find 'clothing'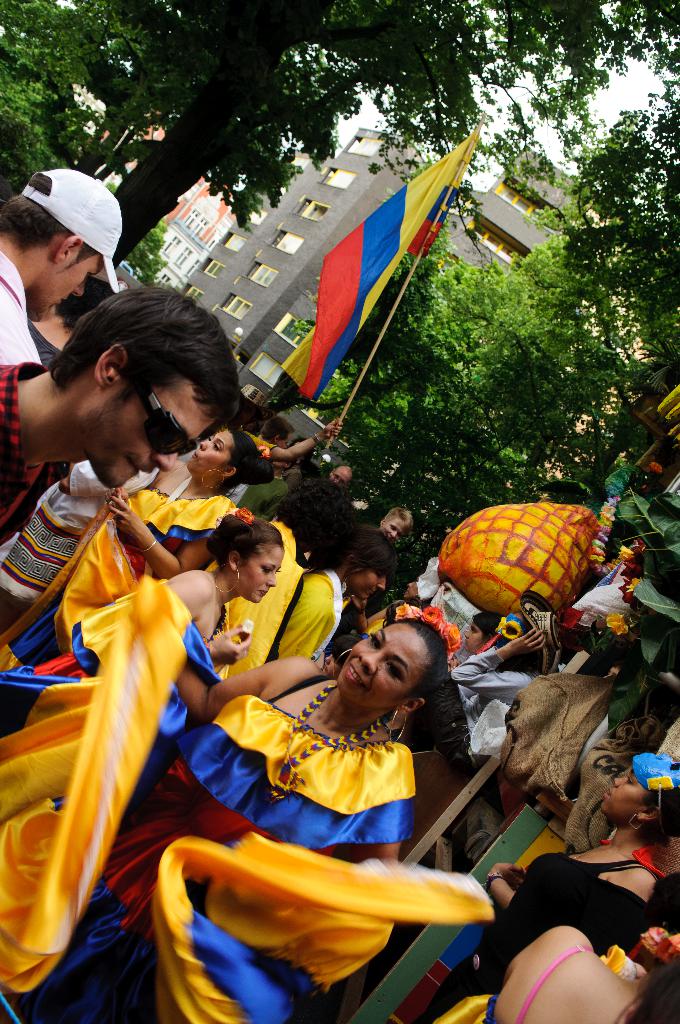
(29,488,241,636)
